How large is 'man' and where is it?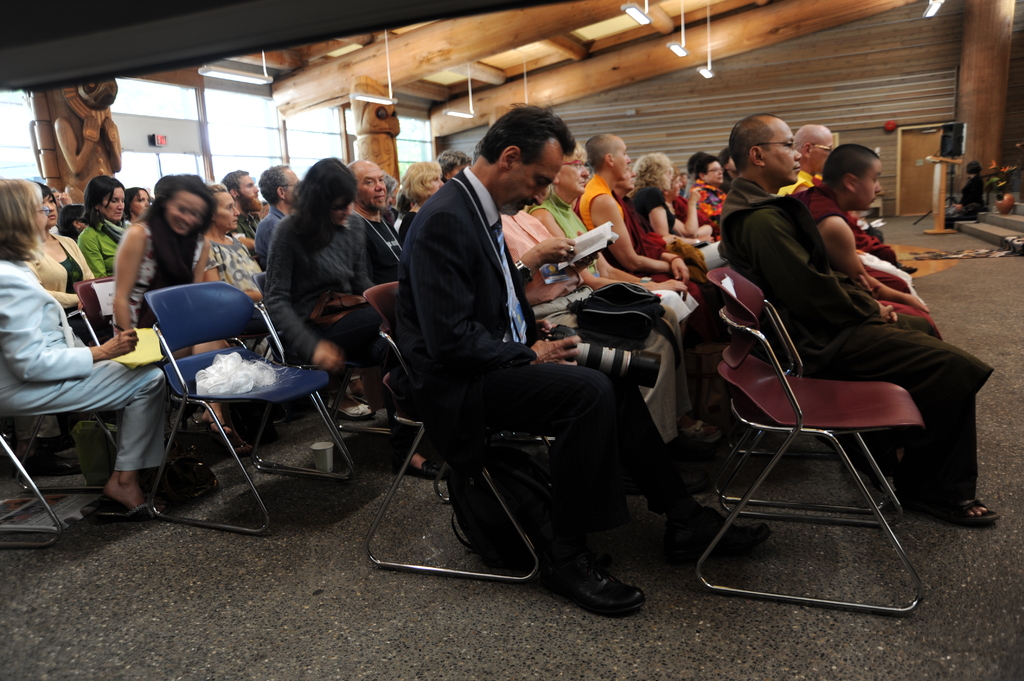
Bounding box: box(572, 134, 706, 413).
